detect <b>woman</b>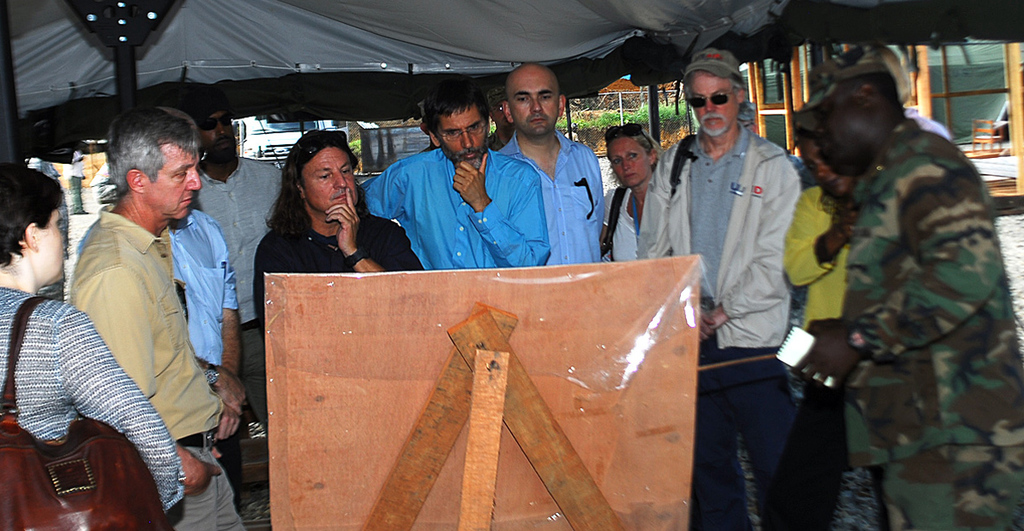
Rect(0, 164, 185, 530)
